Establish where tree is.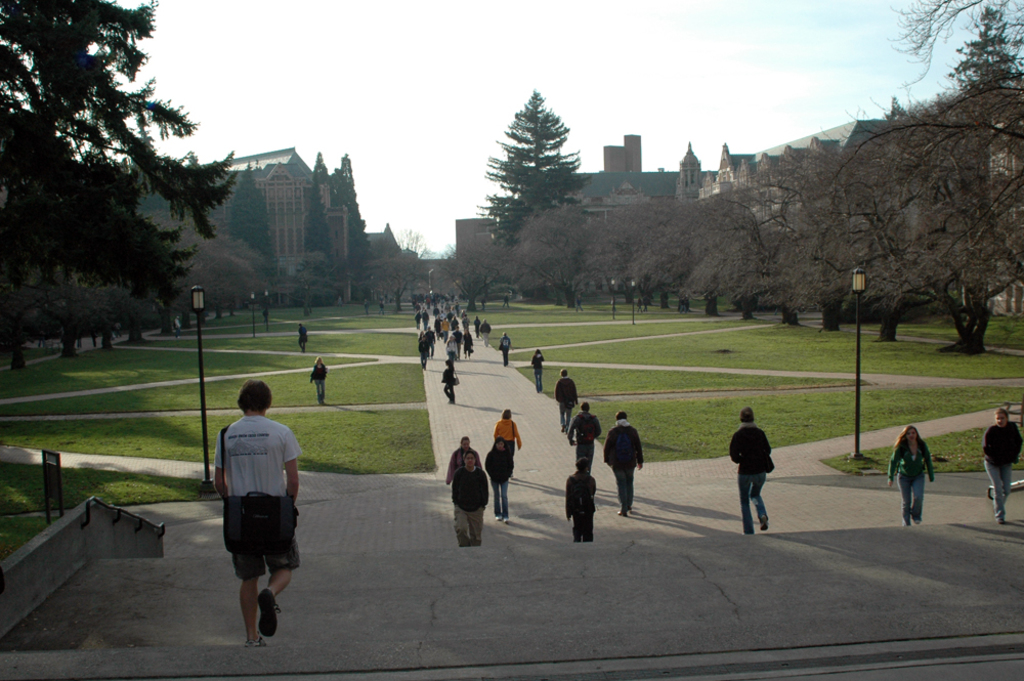
Established at locate(286, 253, 342, 316).
